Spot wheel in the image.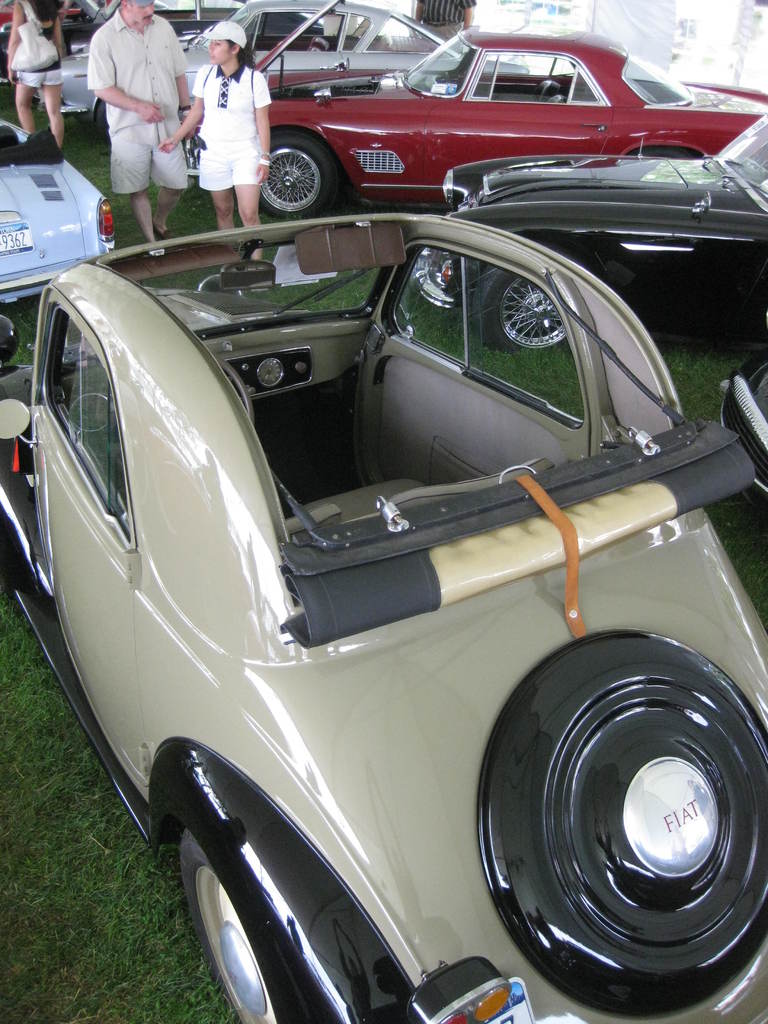
wheel found at (left=178, top=788, right=349, bottom=1012).
